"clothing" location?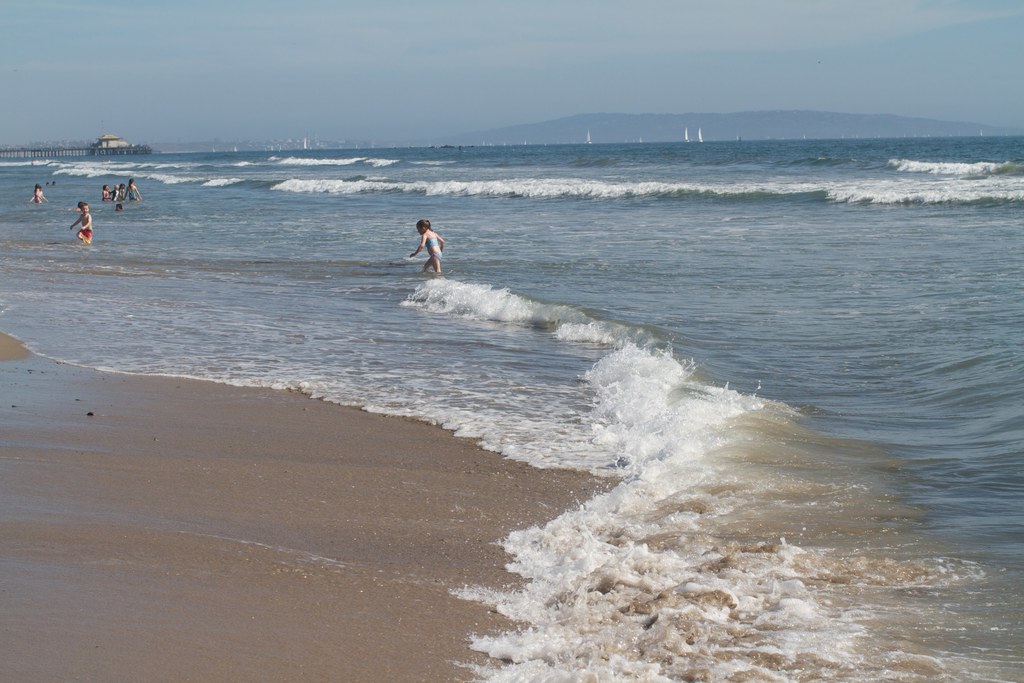
428 206 508 265
